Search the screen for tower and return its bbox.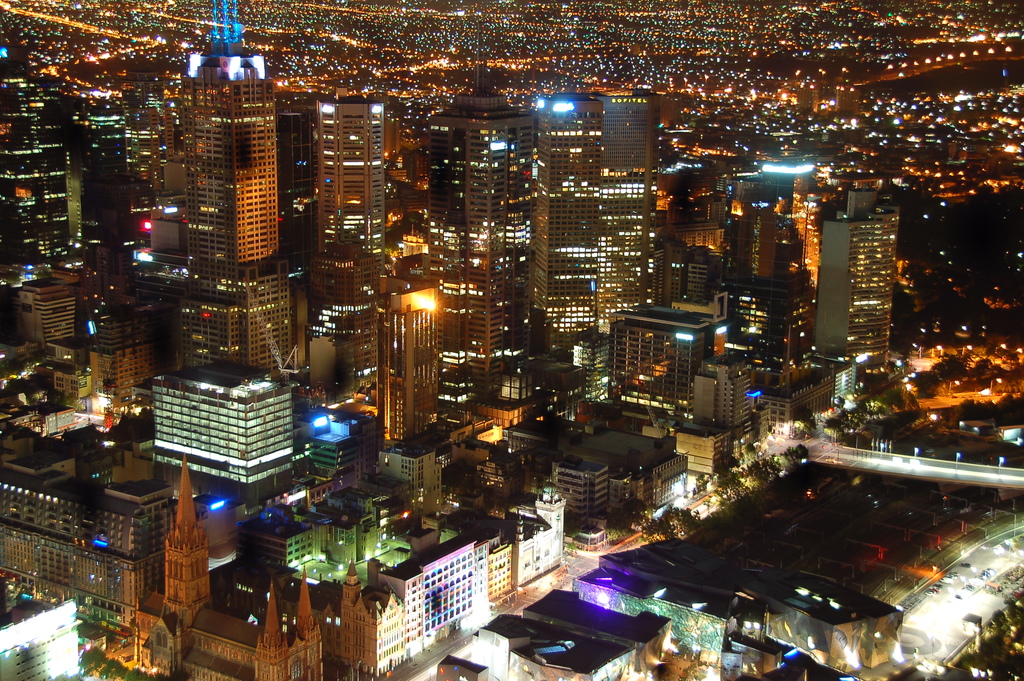
Found: [x1=154, y1=456, x2=204, y2=675].
